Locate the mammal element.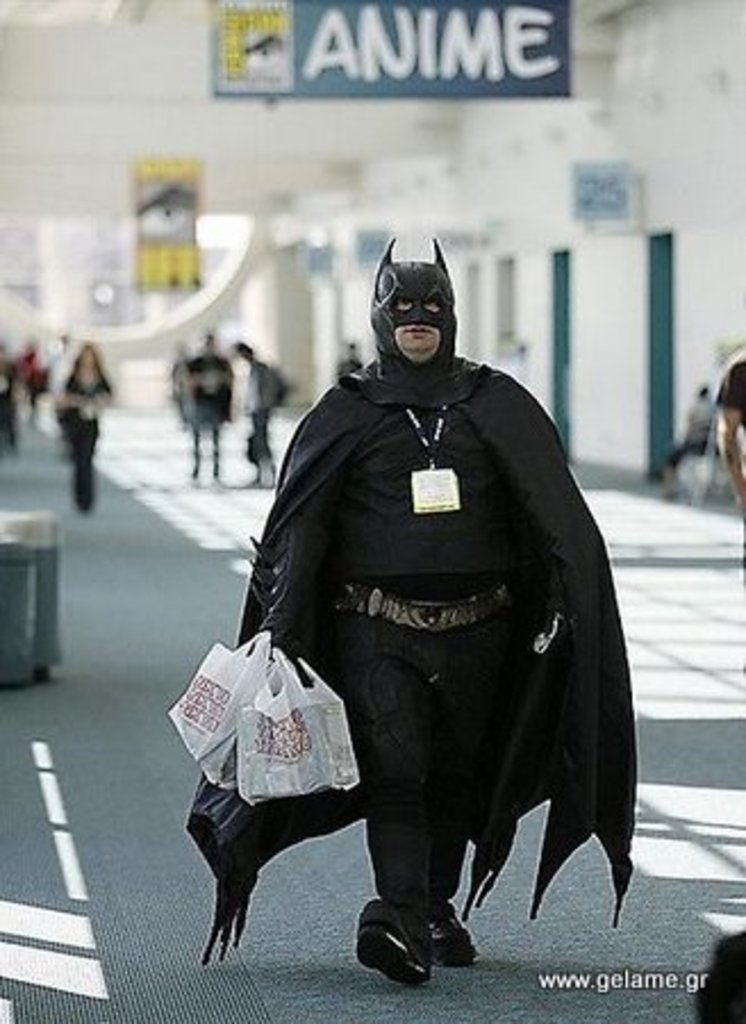
Element bbox: box=[714, 353, 744, 676].
